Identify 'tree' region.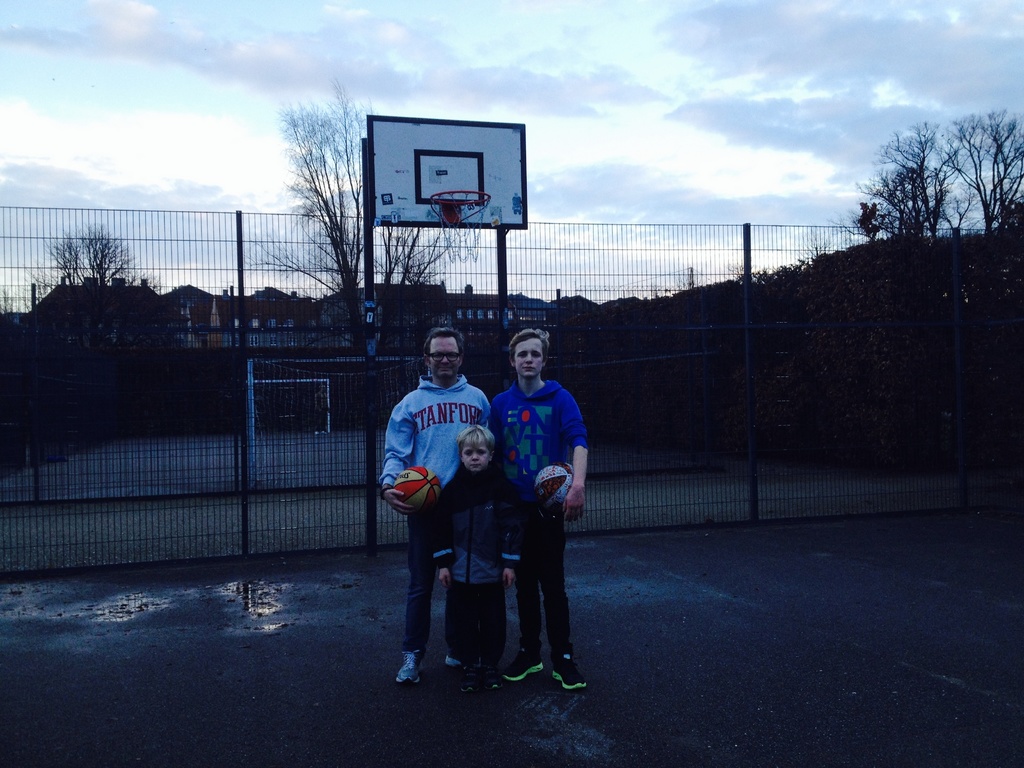
Region: pyautogui.locateOnScreen(863, 119, 1023, 296).
